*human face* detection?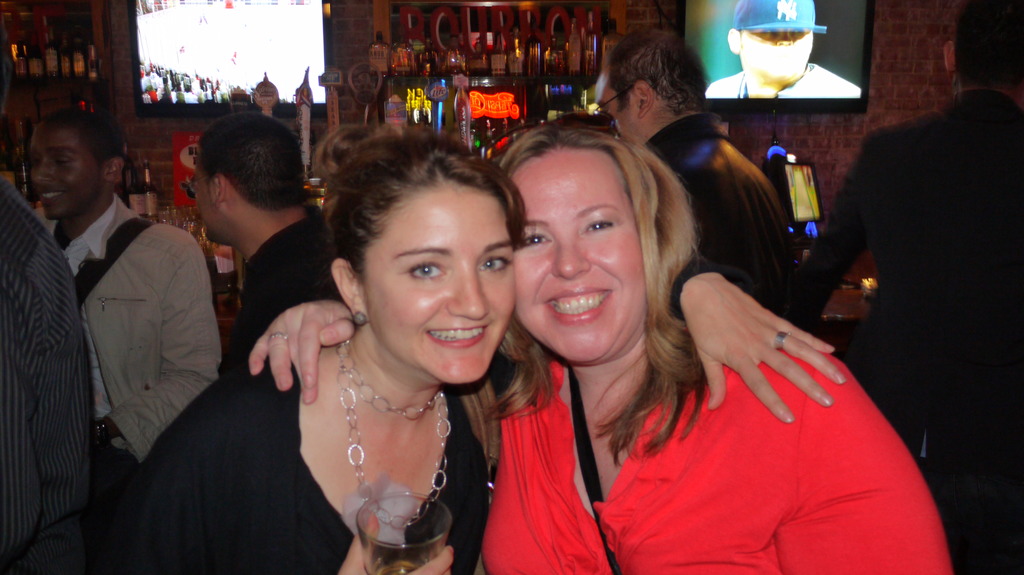
514,150,649,363
